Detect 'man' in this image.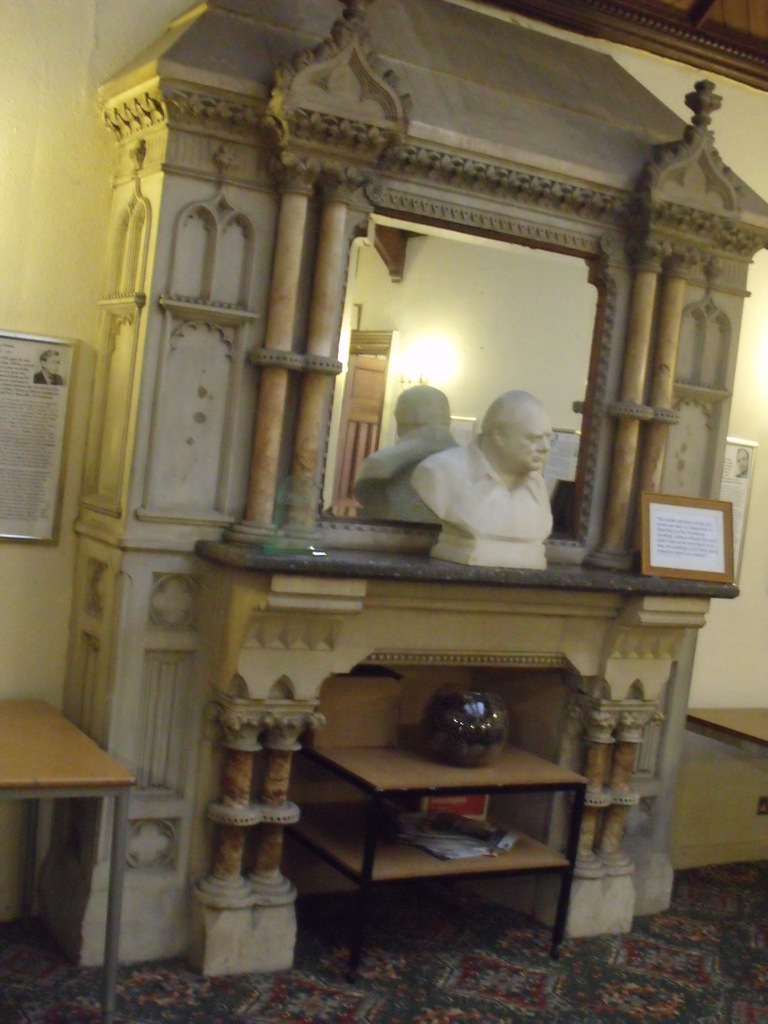
Detection: Rect(416, 365, 579, 566).
